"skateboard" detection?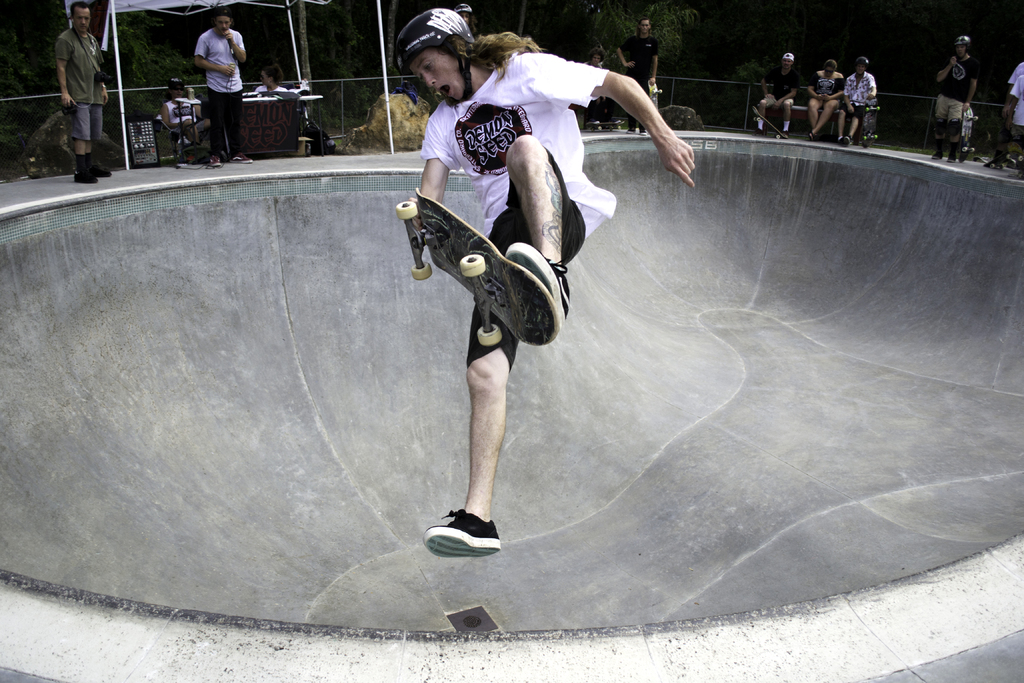
(left=961, top=103, right=979, bottom=163)
